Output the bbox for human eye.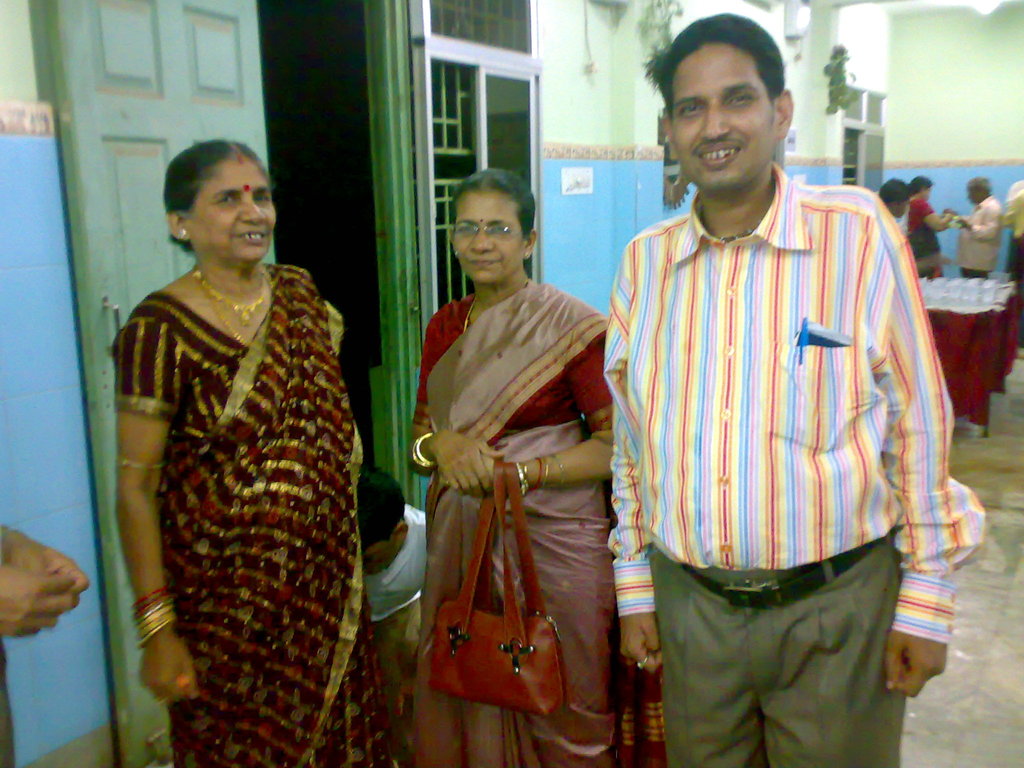
(486, 220, 509, 241).
